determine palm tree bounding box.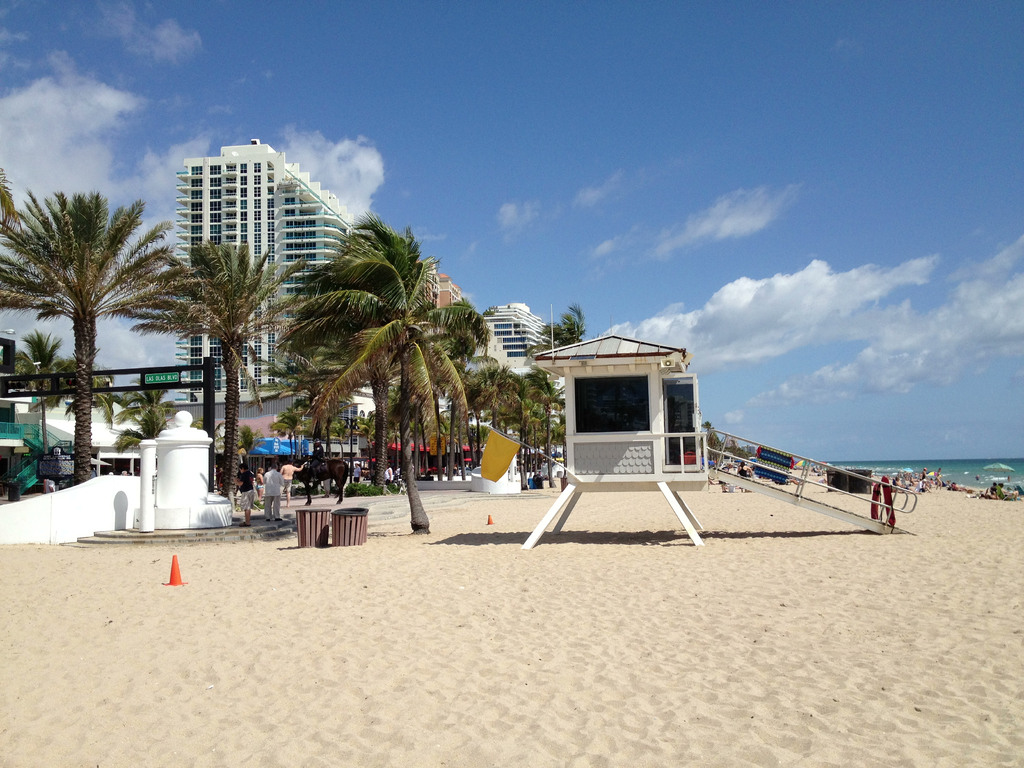
Determined: {"left": 538, "top": 298, "right": 581, "bottom": 358}.
